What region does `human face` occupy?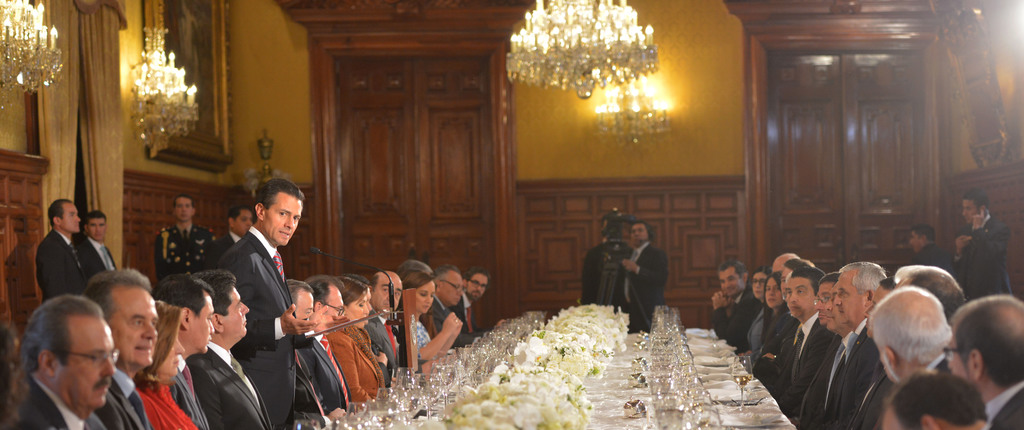
{"x1": 234, "y1": 207, "x2": 253, "y2": 233}.
